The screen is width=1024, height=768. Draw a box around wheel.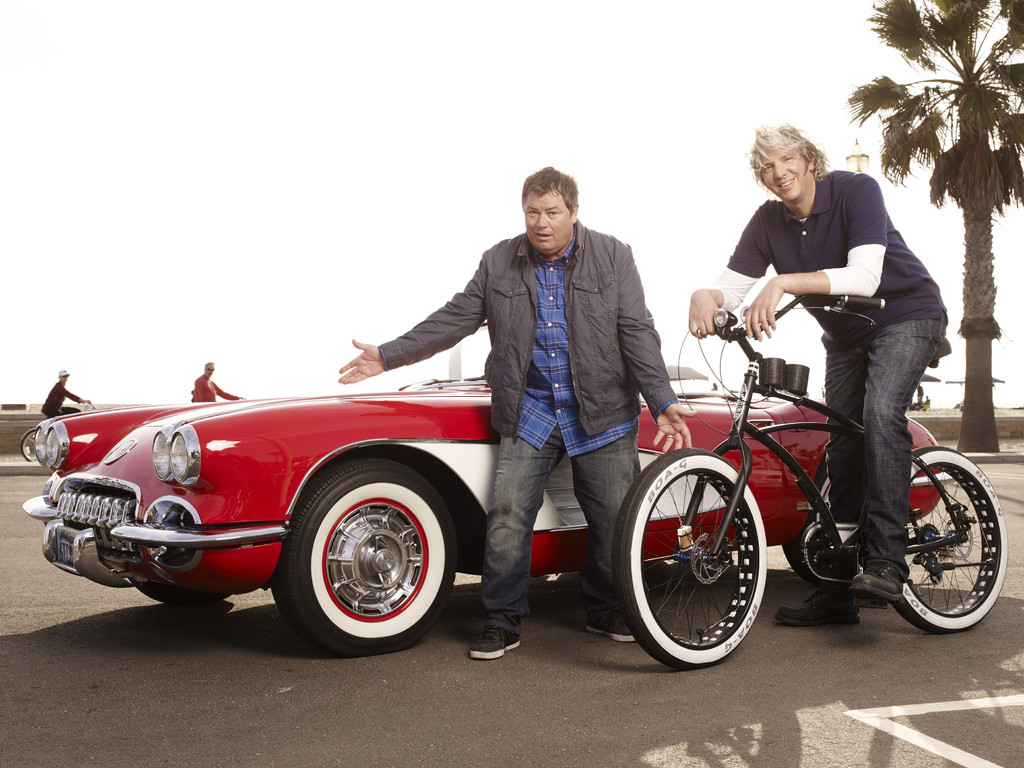
(x1=874, y1=441, x2=1005, y2=630).
